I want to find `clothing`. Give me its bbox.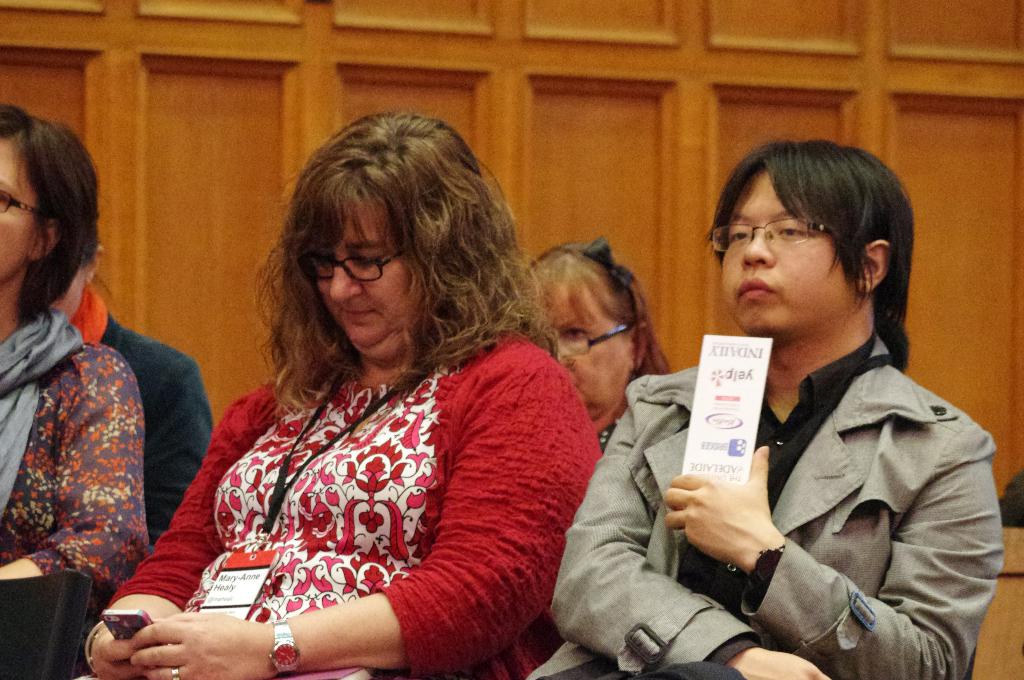
(left=645, top=275, right=1002, bottom=672).
